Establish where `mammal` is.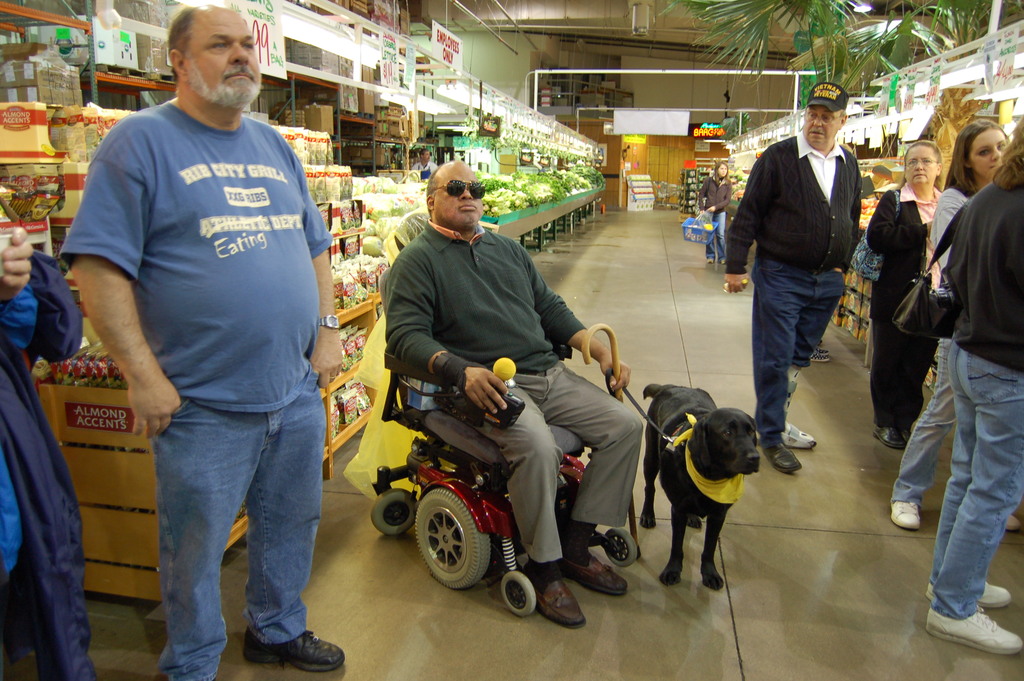
Established at bbox(698, 156, 733, 261).
